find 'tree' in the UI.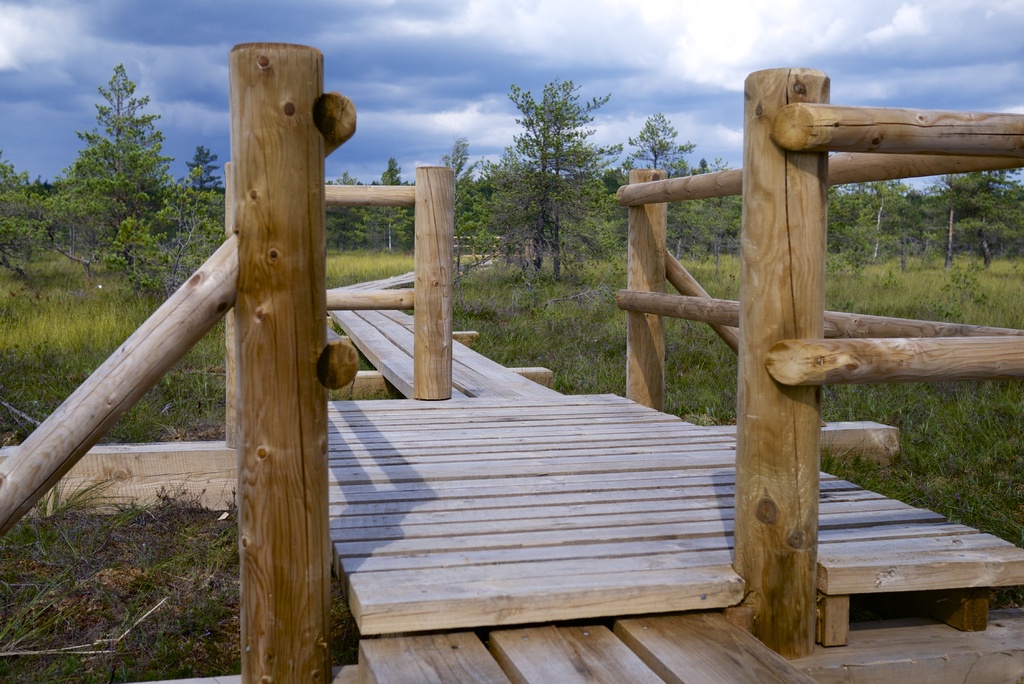
UI element at box=[828, 172, 1023, 280].
